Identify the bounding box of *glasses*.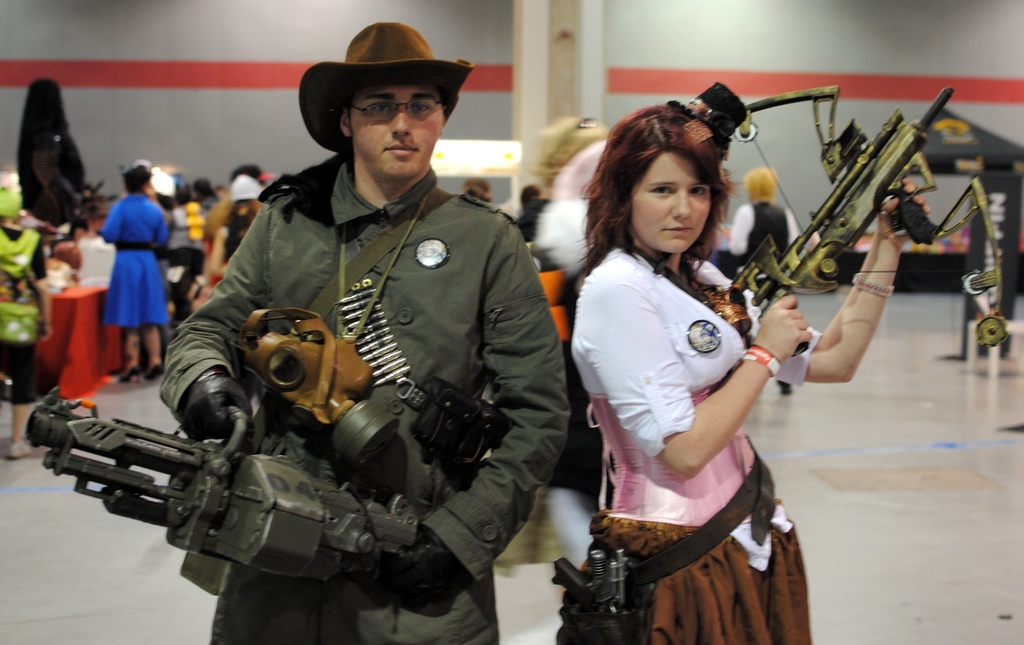
<bbox>349, 100, 450, 120</bbox>.
